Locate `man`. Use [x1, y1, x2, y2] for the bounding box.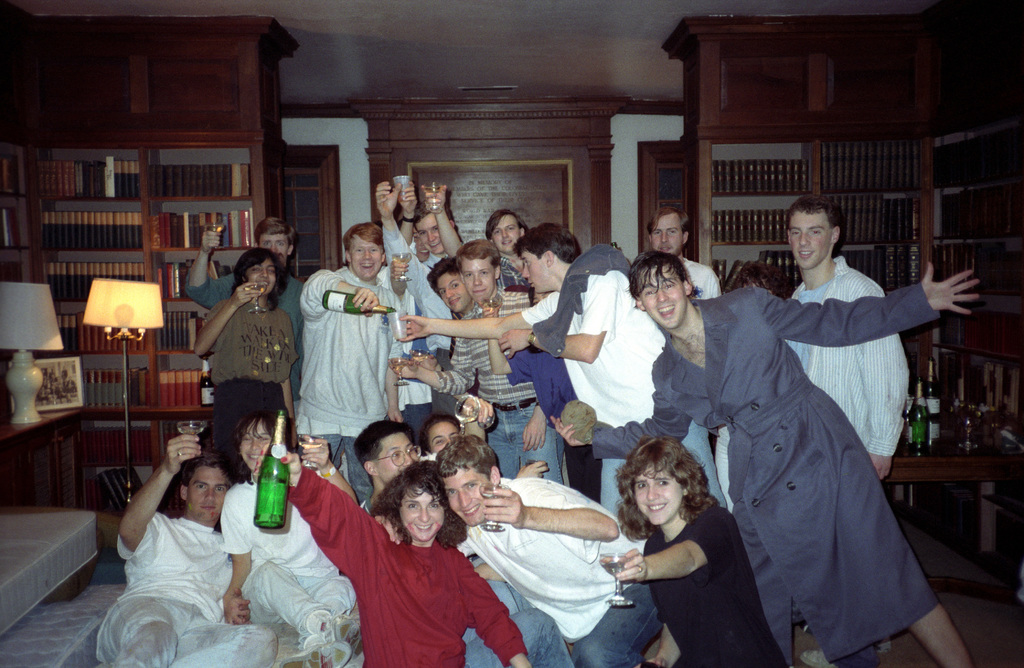
[616, 211, 721, 305].
